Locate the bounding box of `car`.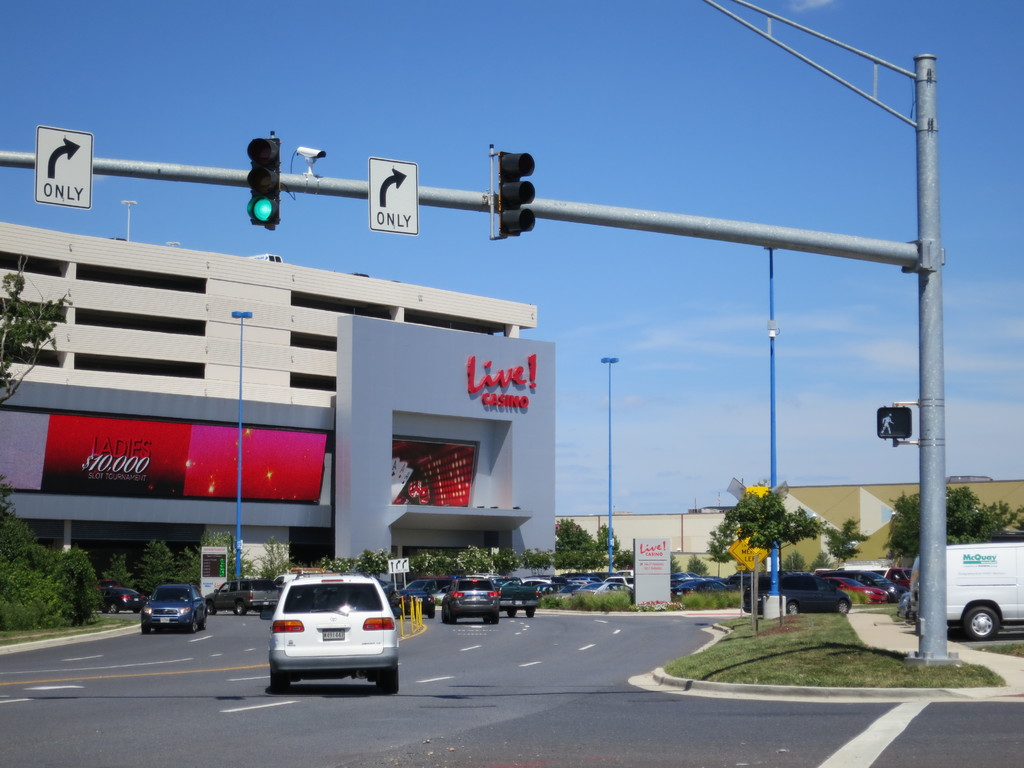
Bounding box: 529,580,575,597.
